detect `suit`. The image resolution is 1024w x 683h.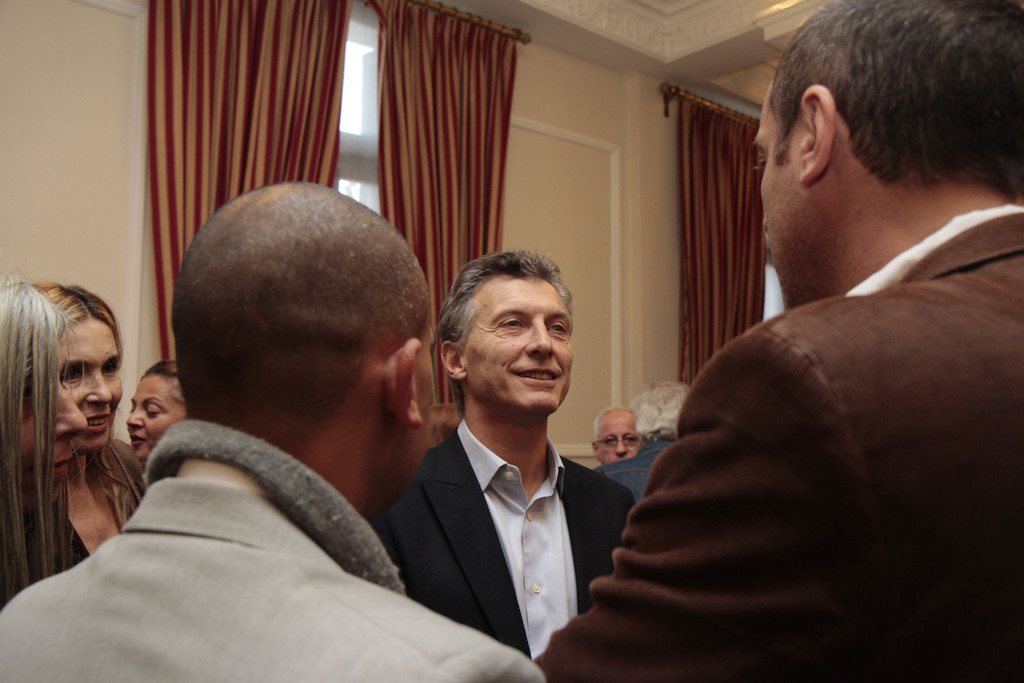
[368, 431, 638, 656].
